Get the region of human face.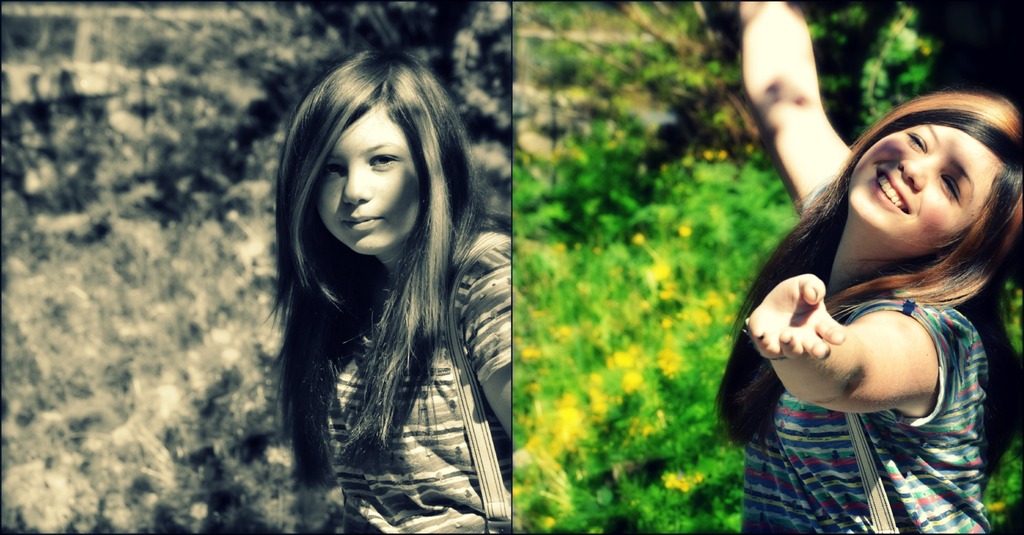
BBox(315, 97, 426, 254).
